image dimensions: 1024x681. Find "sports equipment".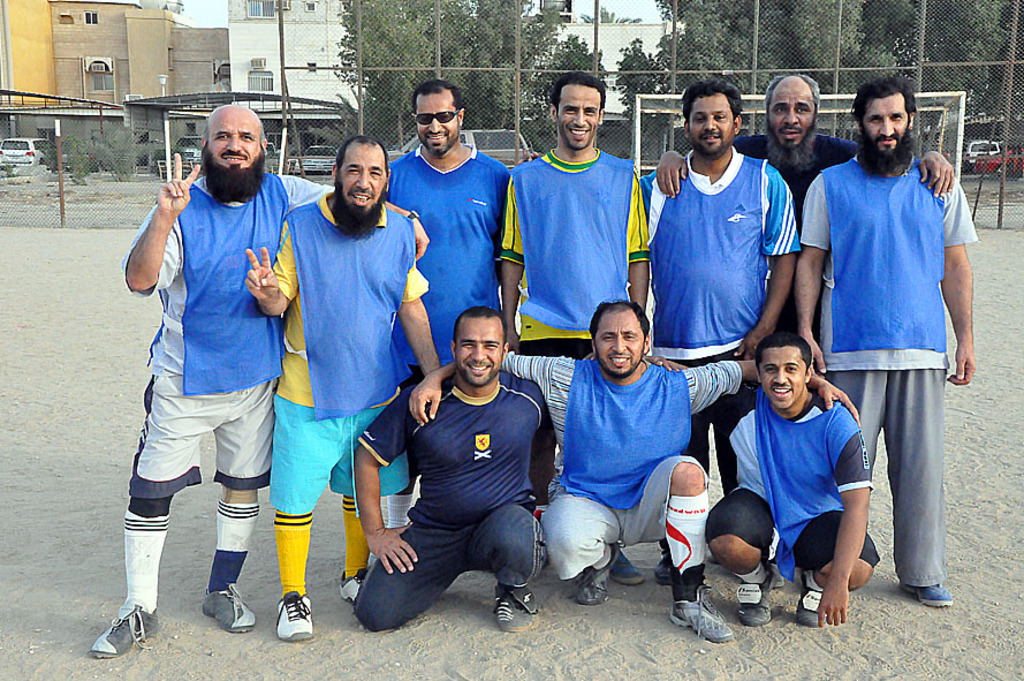
select_region(493, 580, 543, 628).
